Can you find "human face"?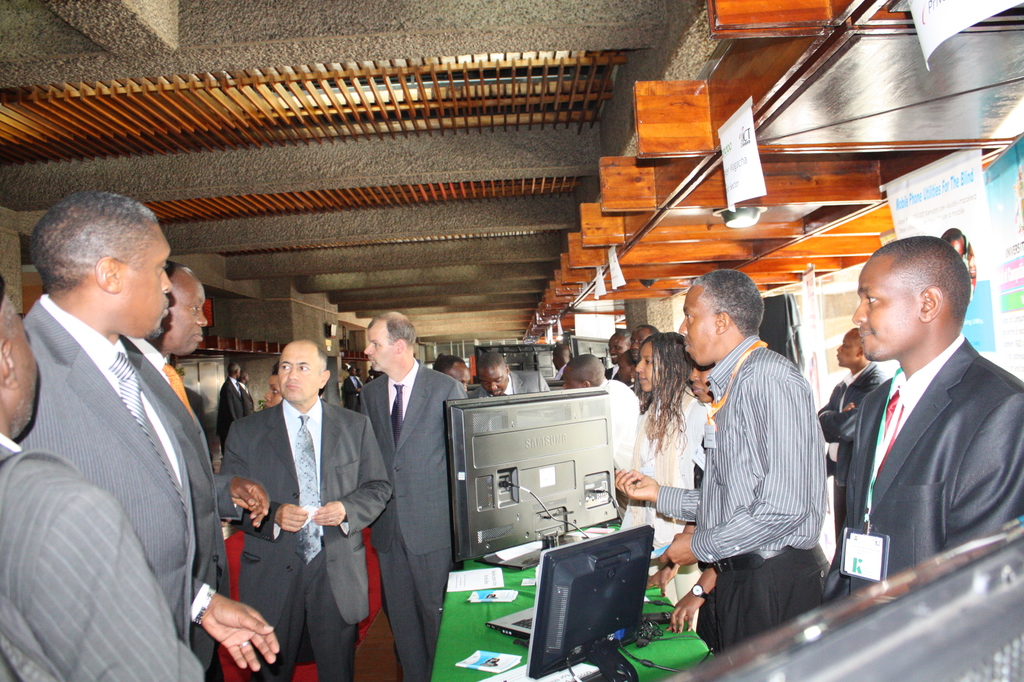
Yes, bounding box: bbox=[277, 350, 326, 402].
